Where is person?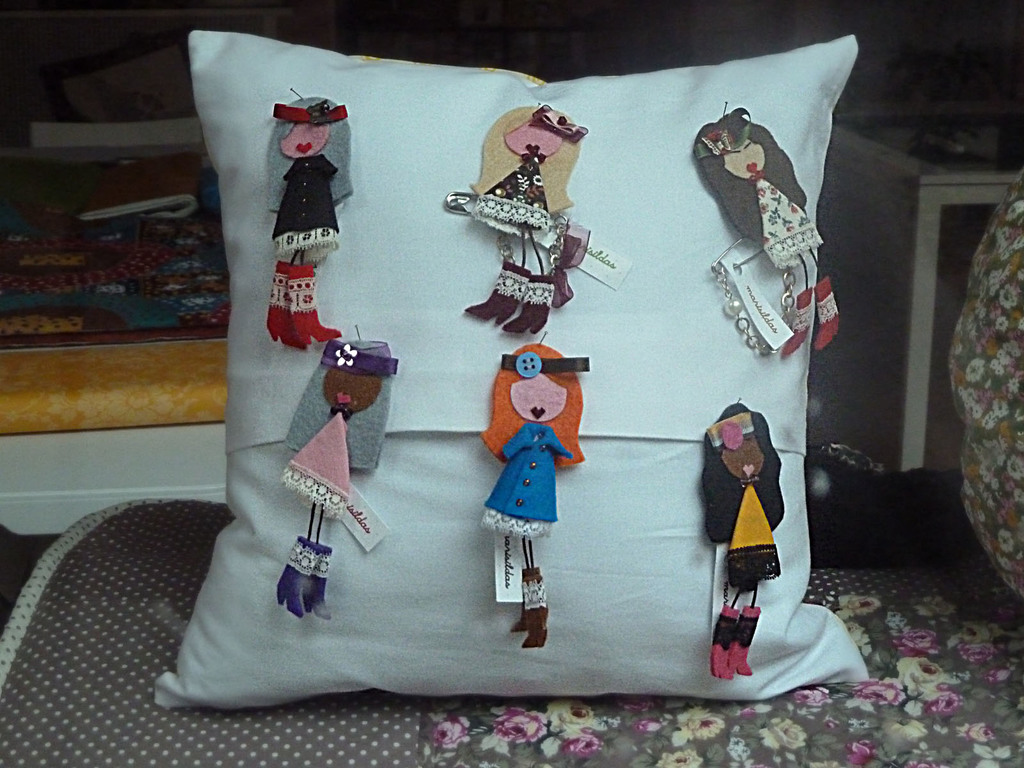
x1=701 y1=403 x2=785 y2=679.
